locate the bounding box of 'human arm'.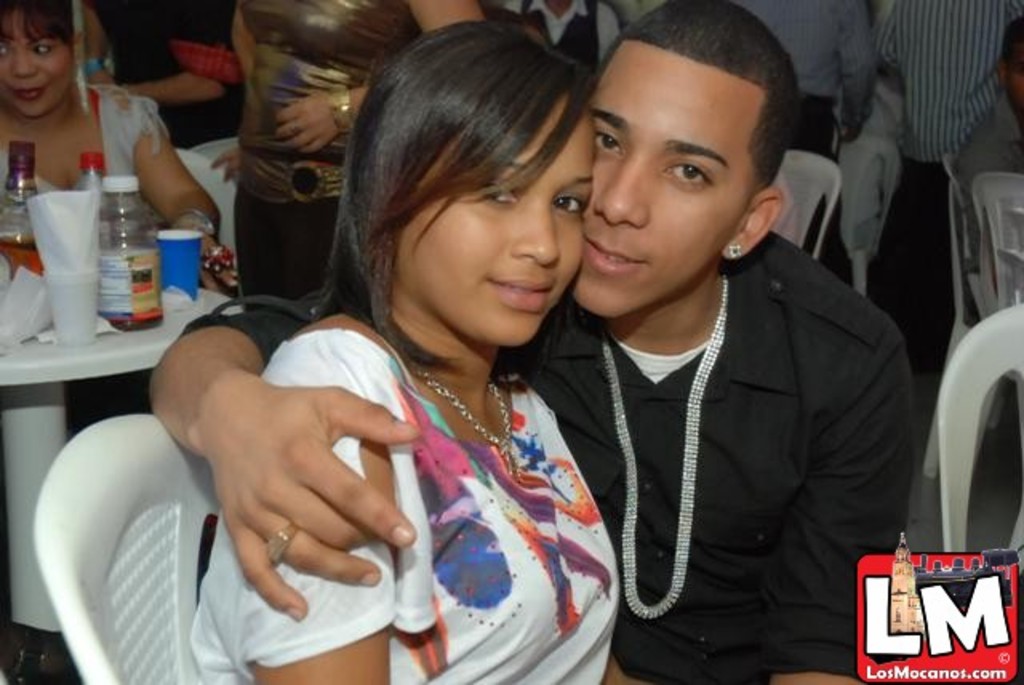
Bounding box: <bbox>214, 13, 254, 179</bbox>.
